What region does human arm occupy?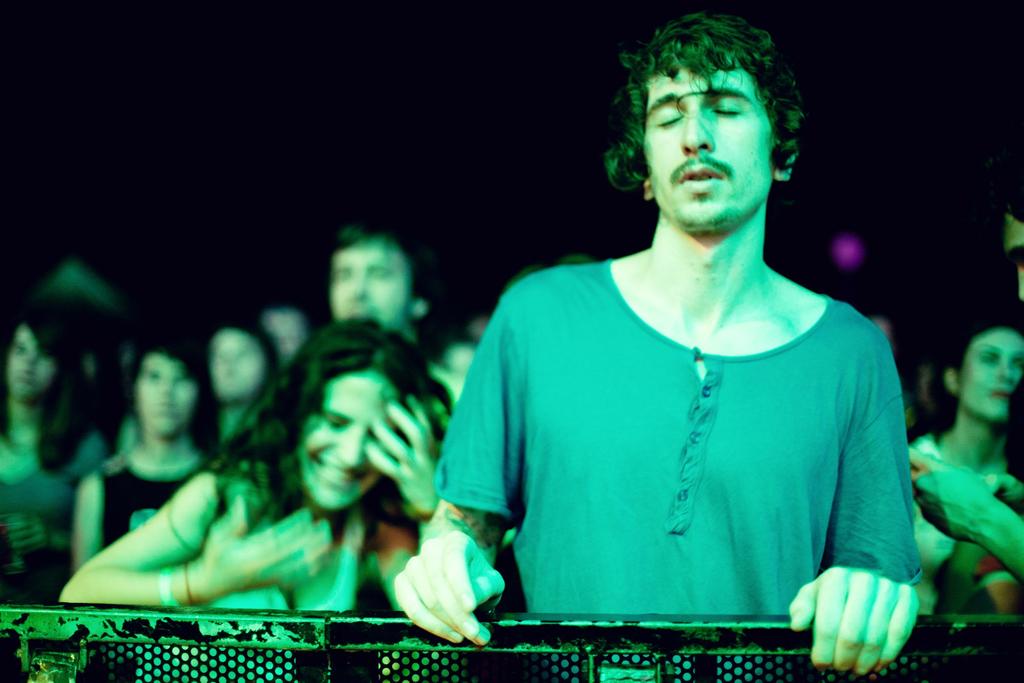
x1=361 y1=393 x2=441 y2=620.
